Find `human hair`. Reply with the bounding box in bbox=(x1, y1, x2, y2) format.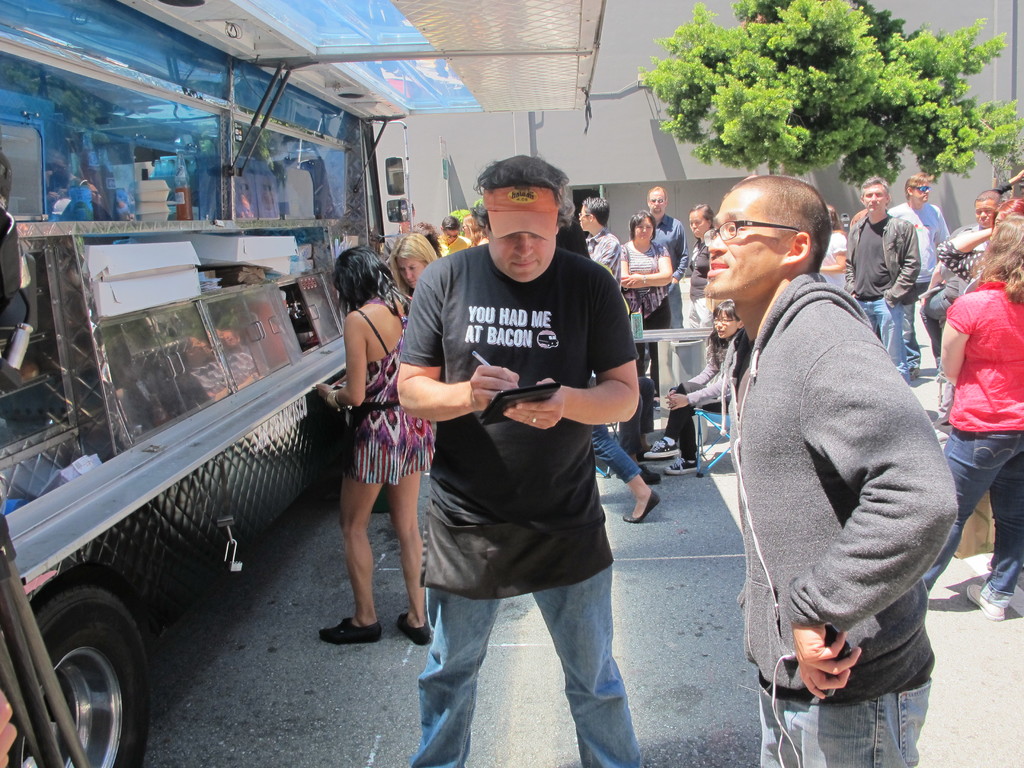
bbox=(863, 176, 888, 190).
